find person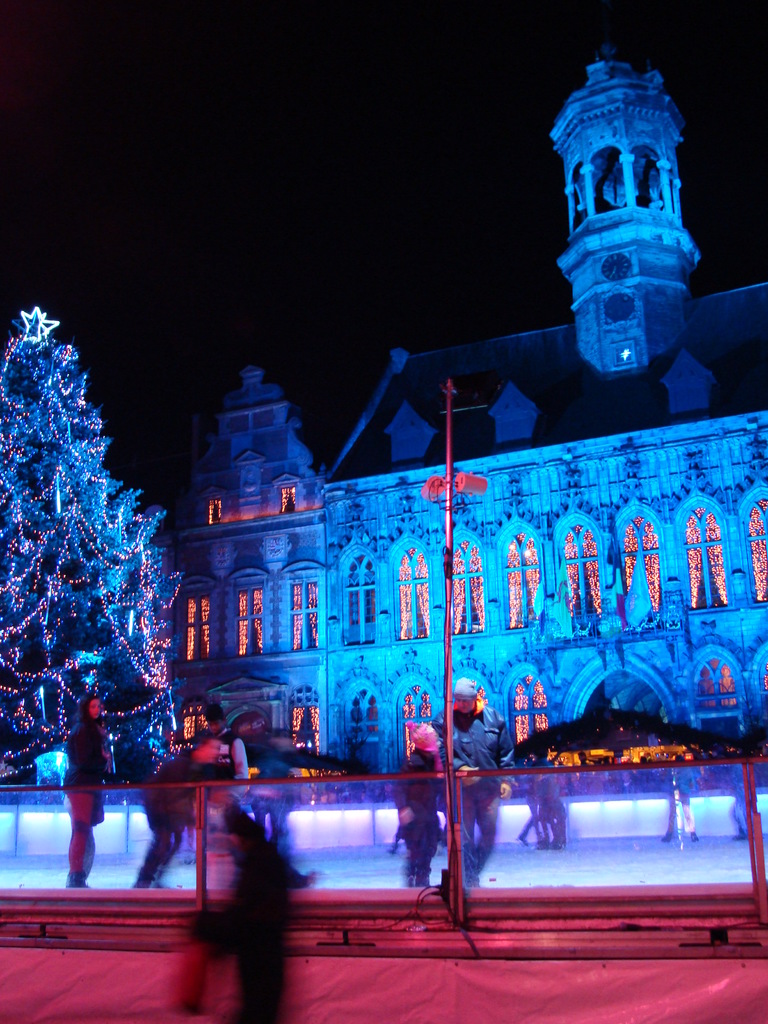
bbox(401, 719, 455, 902)
